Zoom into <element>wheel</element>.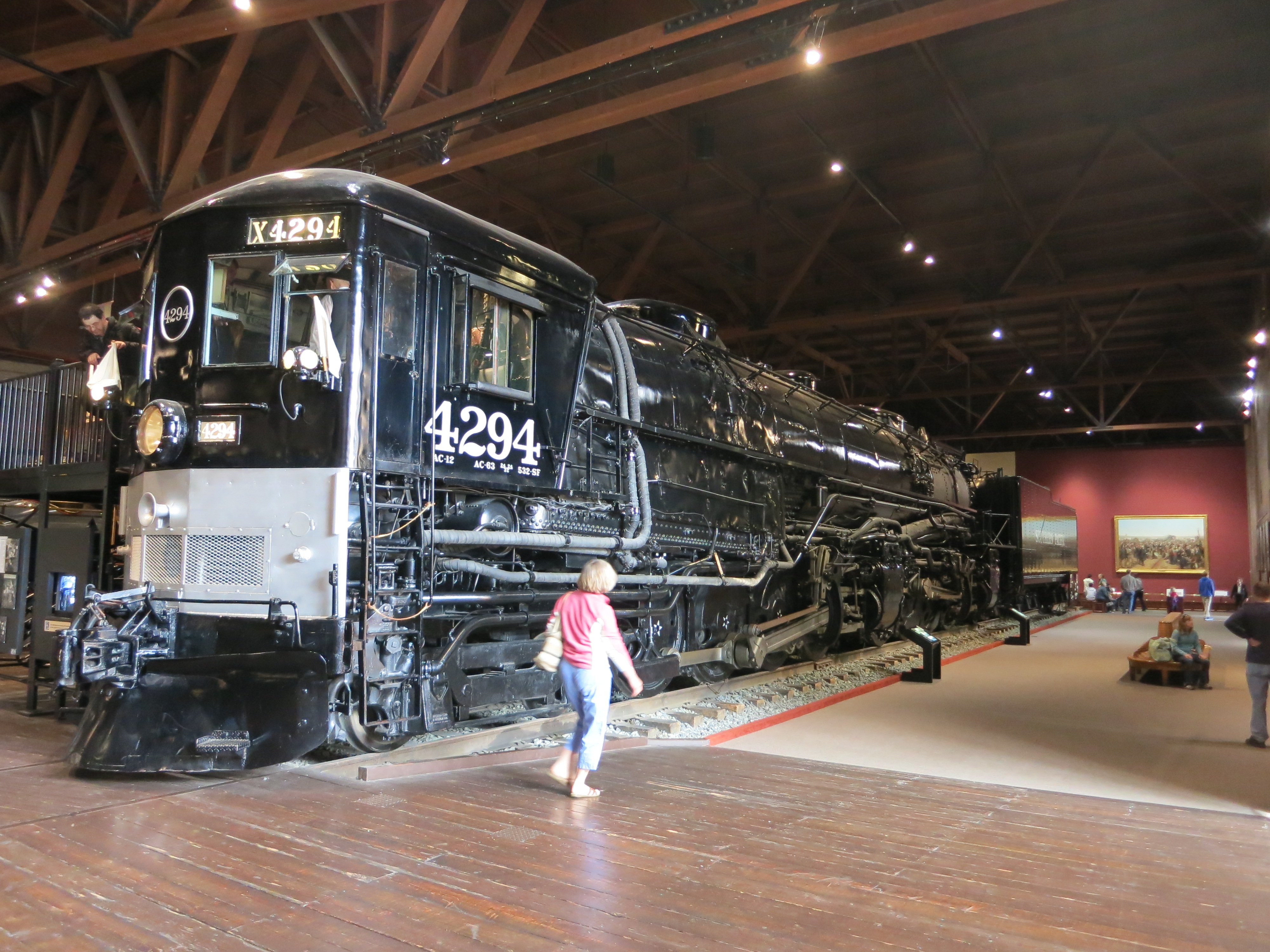
Zoom target: (216,183,240,218).
